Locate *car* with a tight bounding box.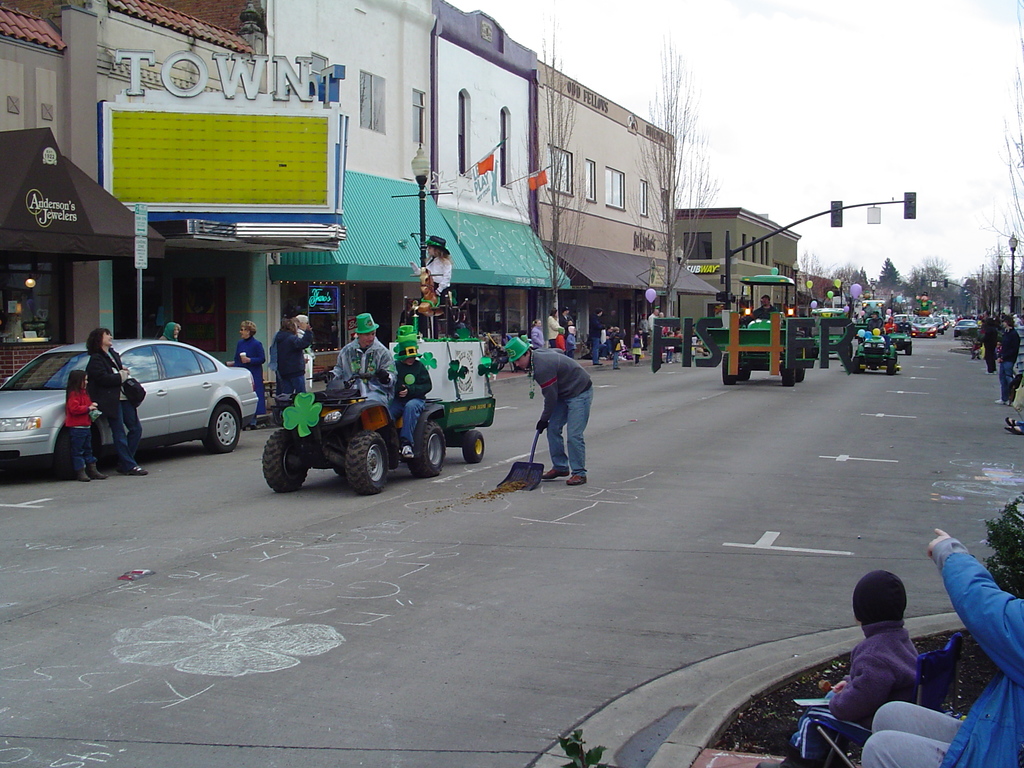
x1=0, y1=332, x2=260, y2=468.
